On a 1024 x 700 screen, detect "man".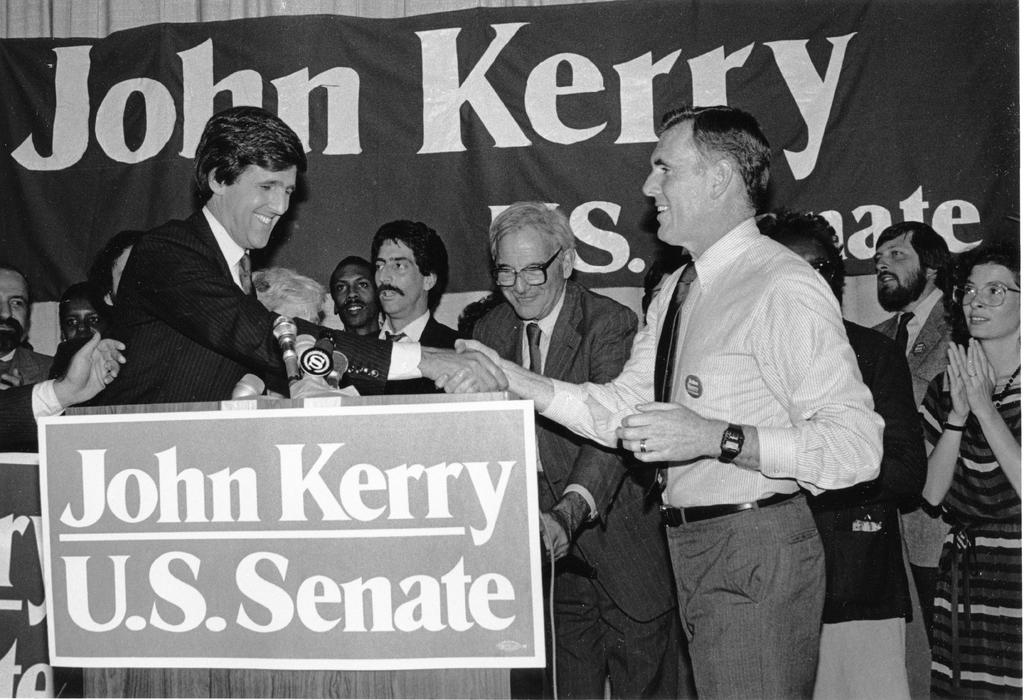
rect(875, 216, 970, 646).
